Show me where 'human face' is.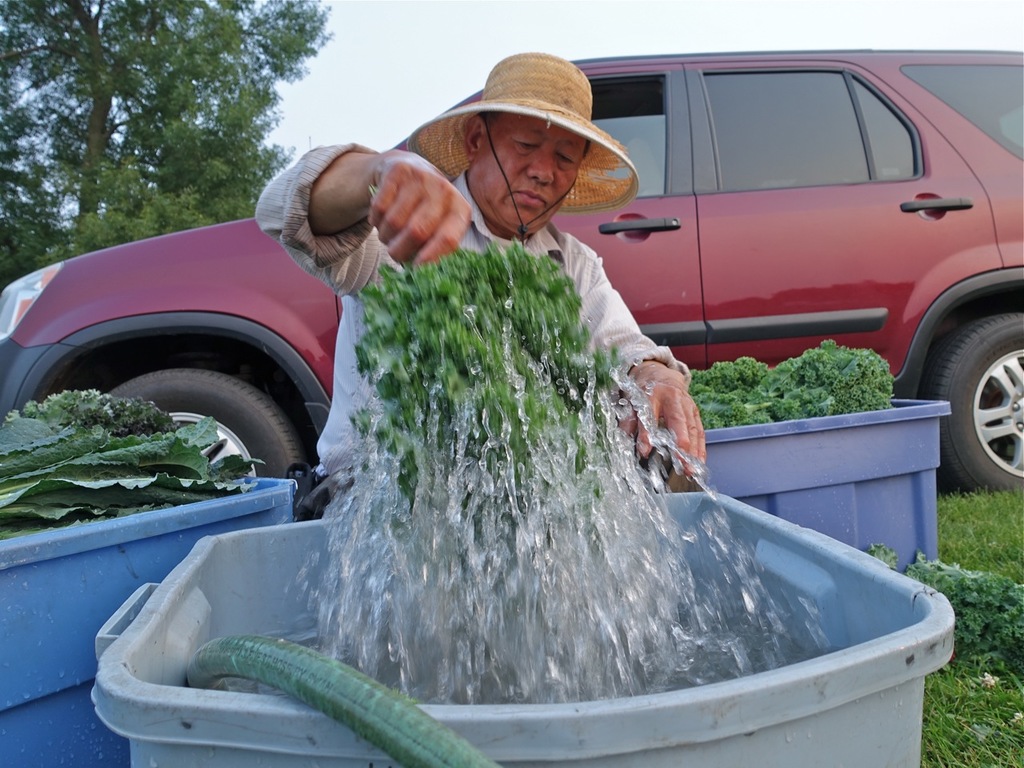
'human face' is at x1=466 y1=117 x2=589 y2=237.
